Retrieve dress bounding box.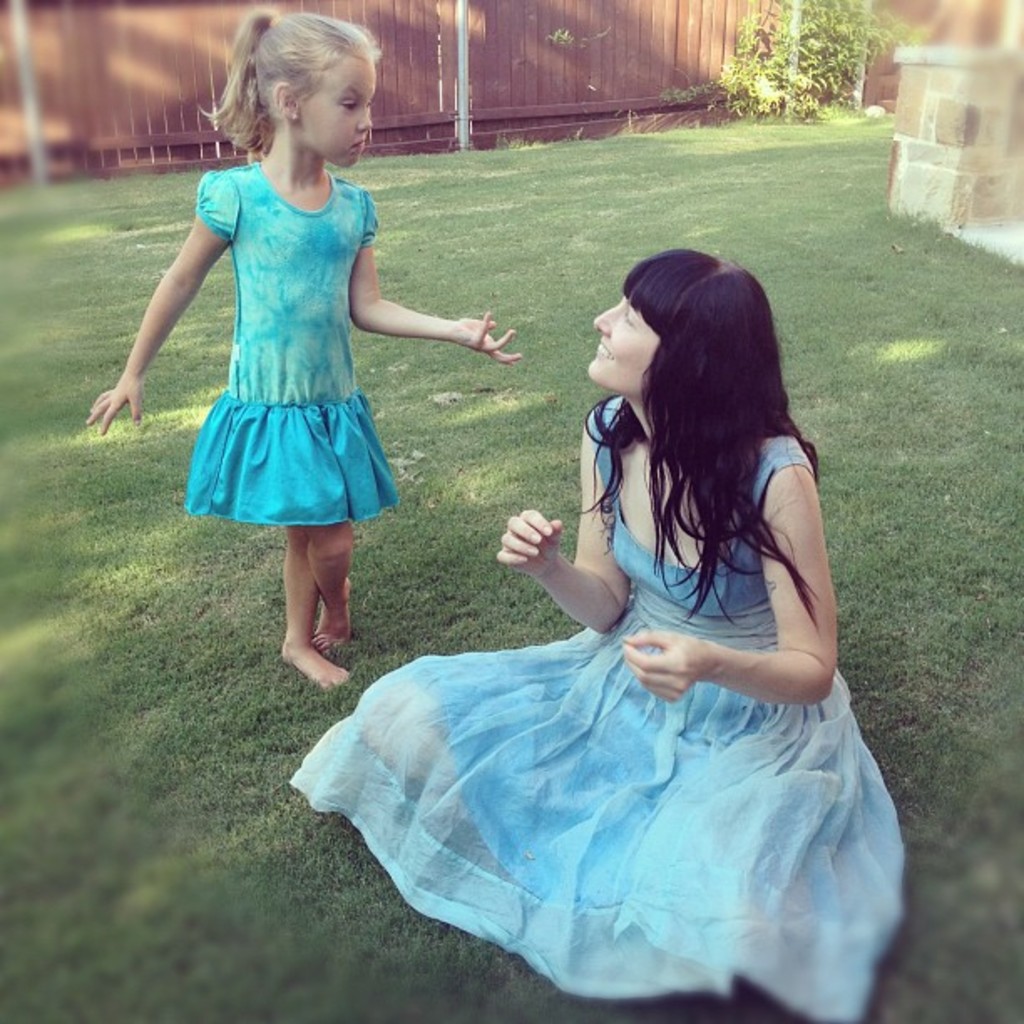
Bounding box: x1=179, y1=156, x2=407, y2=524.
